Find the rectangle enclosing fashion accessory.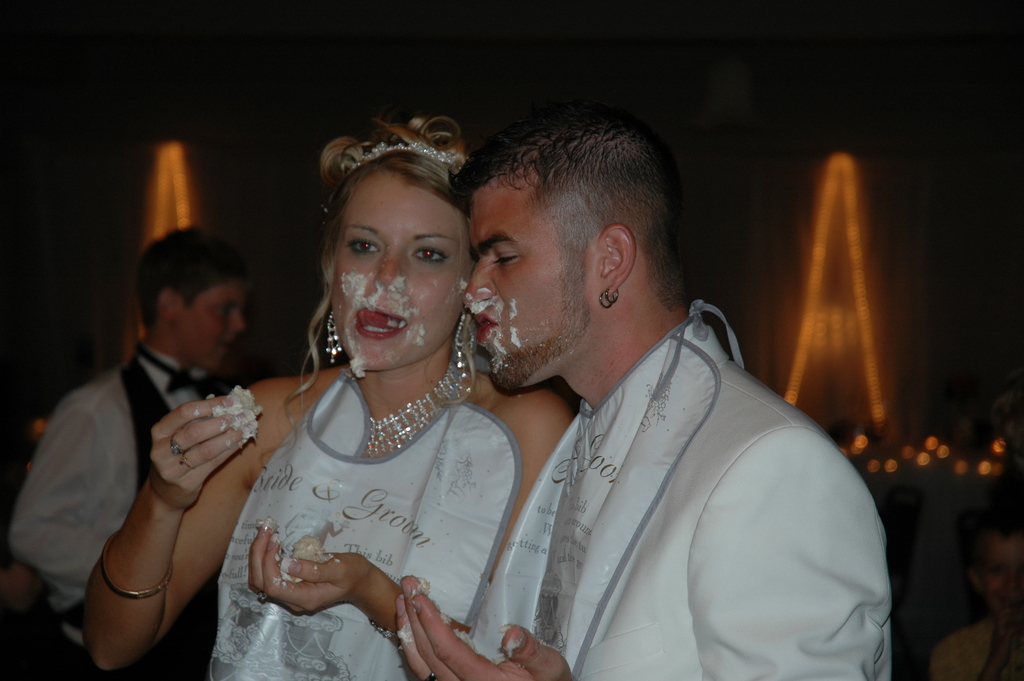
[x1=426, y1=668, x2=438, y2=680].
